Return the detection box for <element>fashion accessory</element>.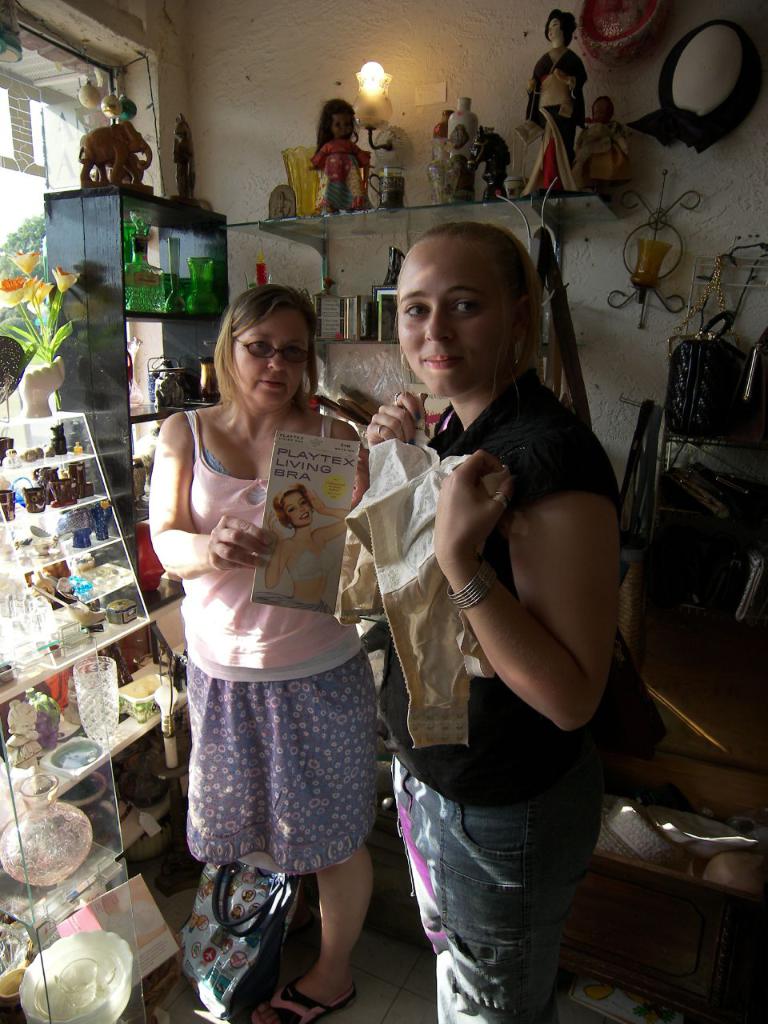
[x1=374, y1=420, x2=383, y2=439].
